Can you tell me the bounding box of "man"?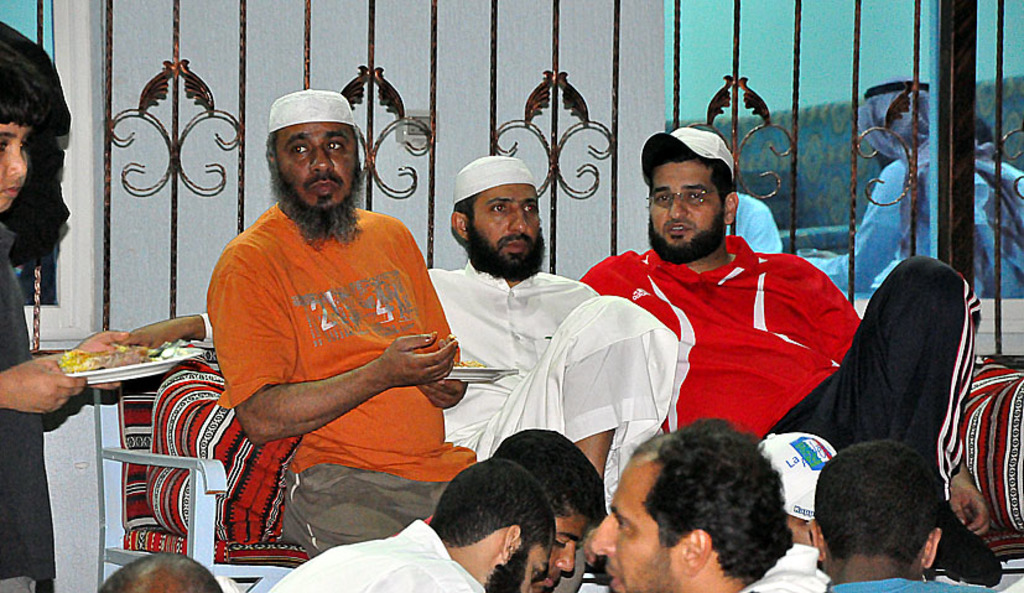
<region>261, 454, 509, 592</region>.
